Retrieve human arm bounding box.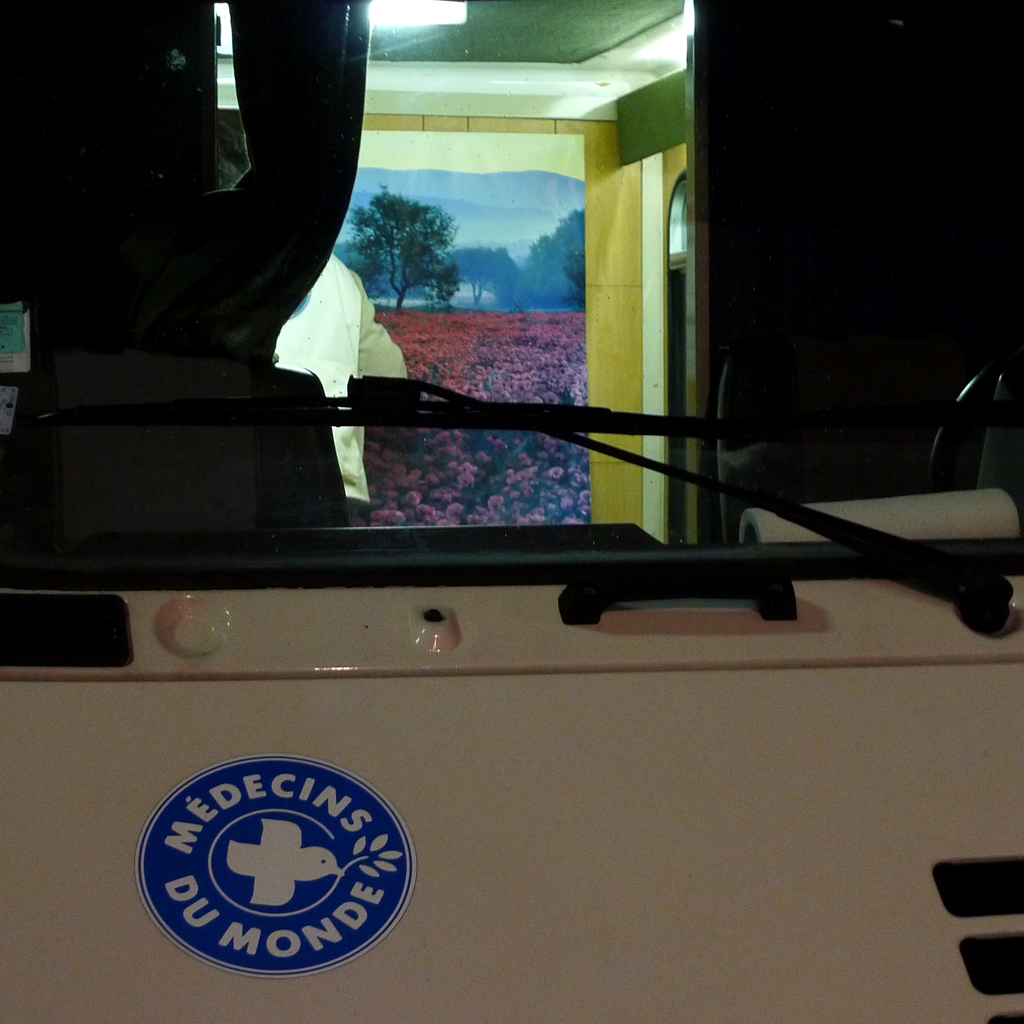
Bounding box: [left=353, top=283, right=409, bottom=374].
